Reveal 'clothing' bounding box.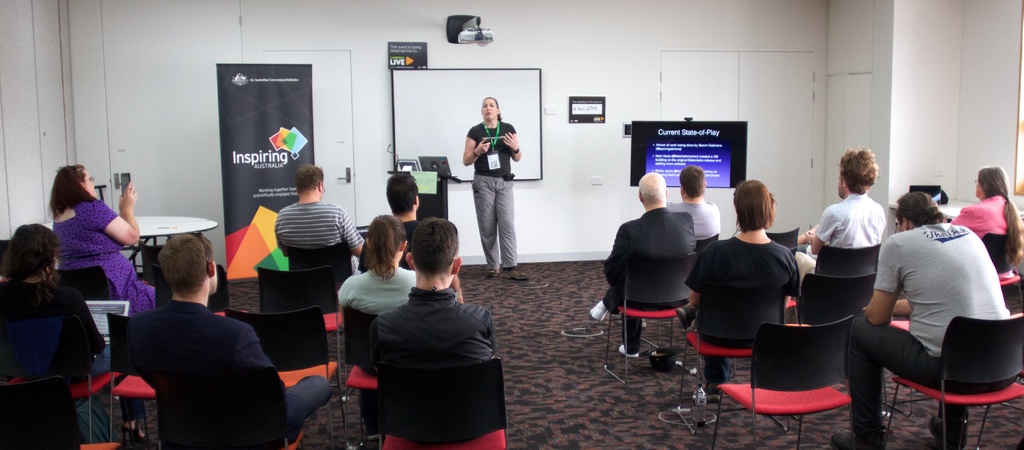
Revealed: x1=950, y1=193, x2=1018, y2=278.
